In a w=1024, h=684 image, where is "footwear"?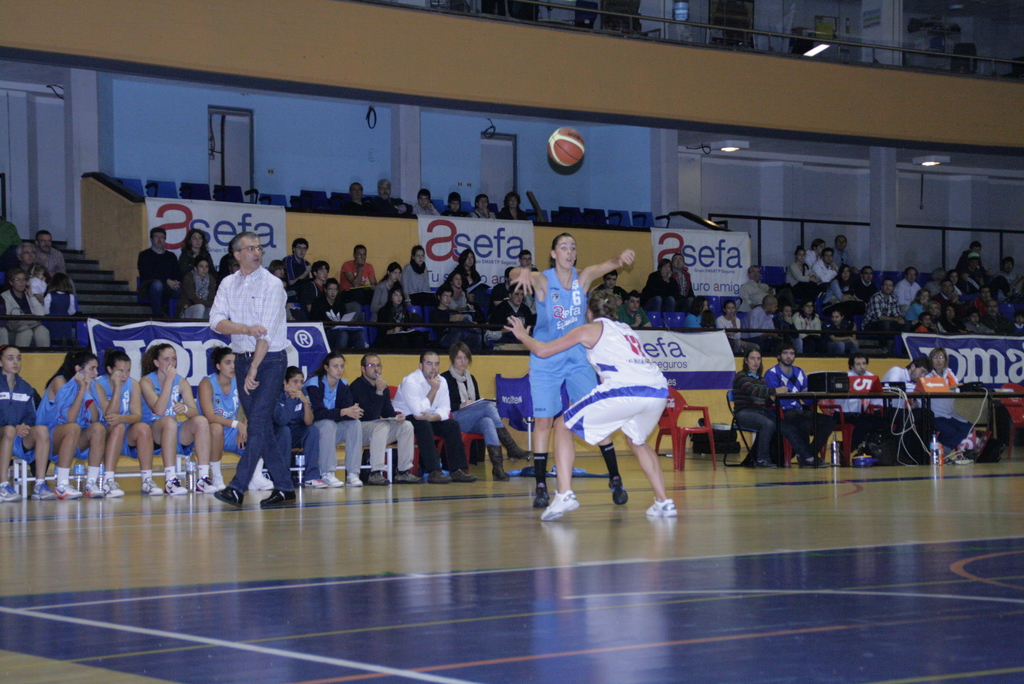
bbox=[29, 484, 57, 501].
